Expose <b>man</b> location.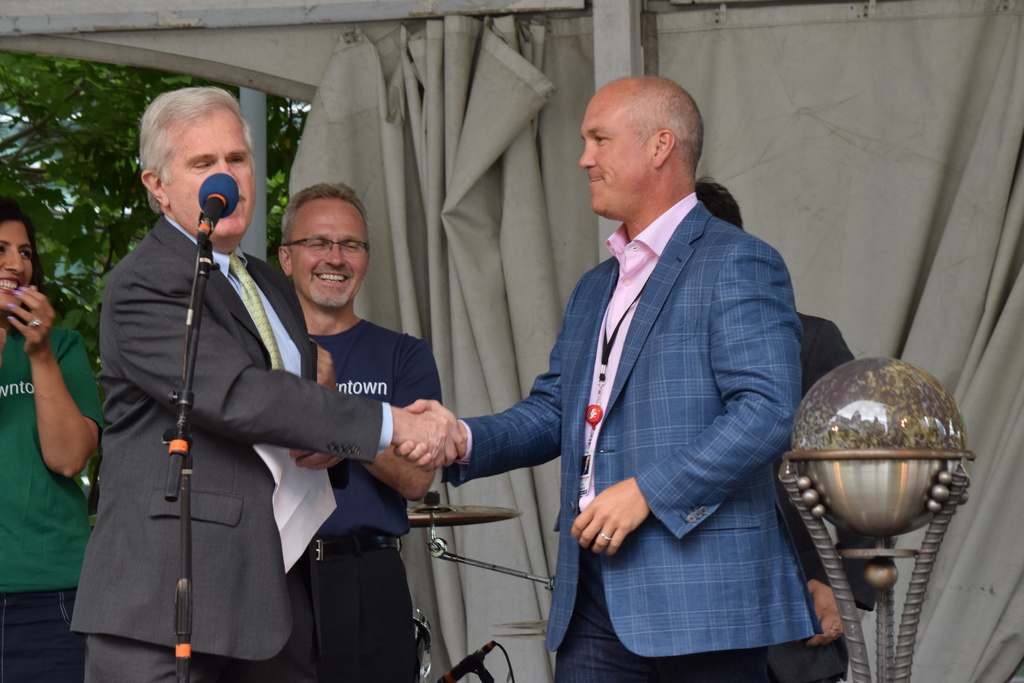
Exposed at l=429, t=67, r=833, b=669.
